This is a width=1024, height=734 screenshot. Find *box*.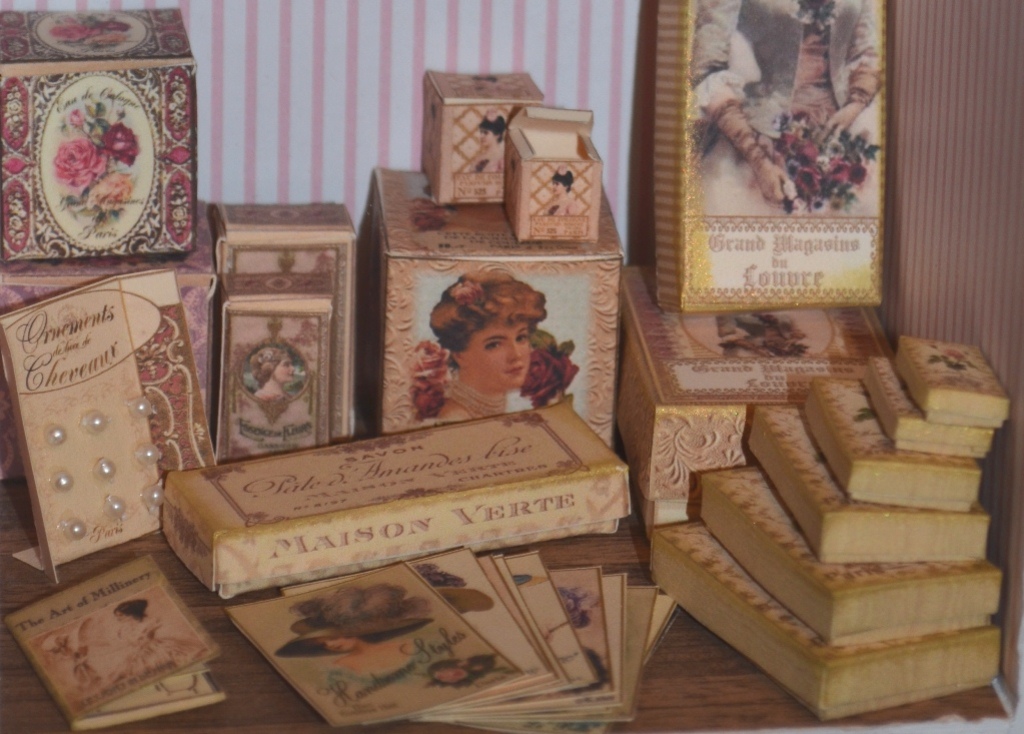
Bounding box: select_region(496, 113, 613, 234).
